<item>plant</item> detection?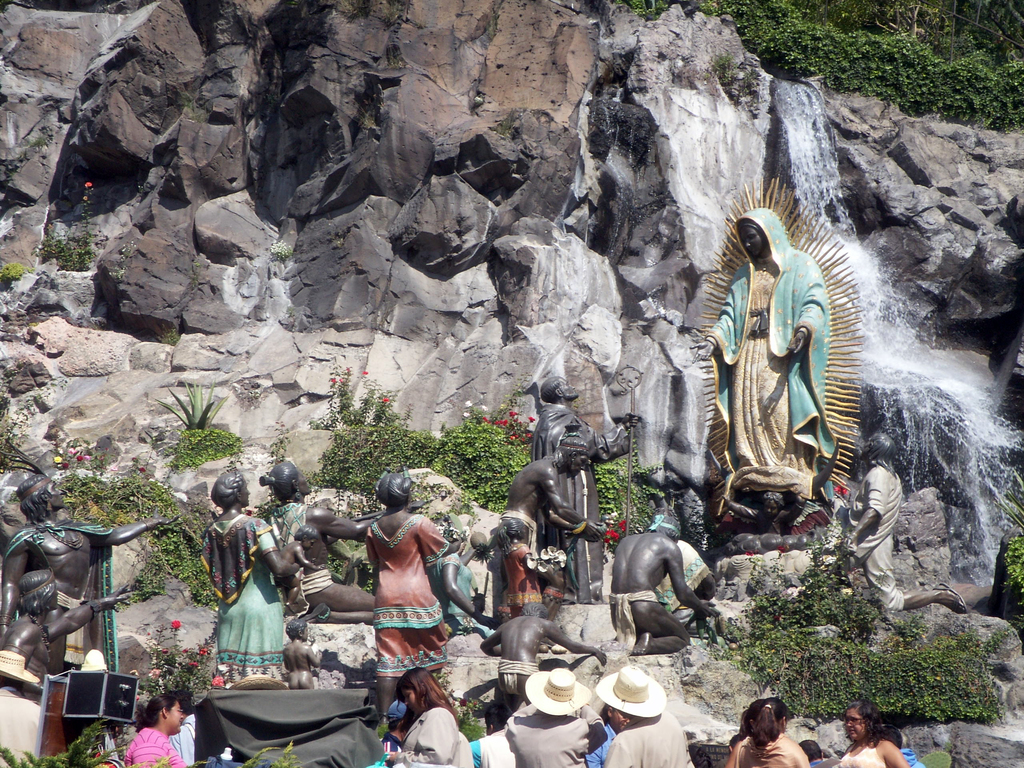
left=149, top=383, right=227, bottom=428
